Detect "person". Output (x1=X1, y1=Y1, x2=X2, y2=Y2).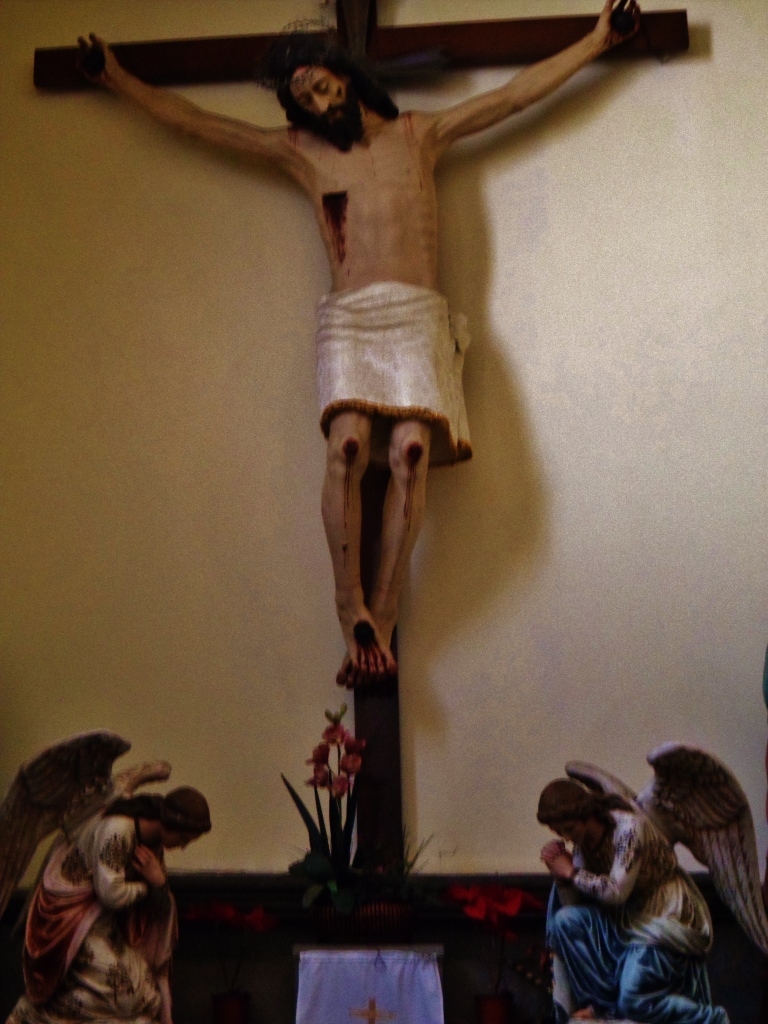
(x1=74, y1=0, x2=645, y2=692).
